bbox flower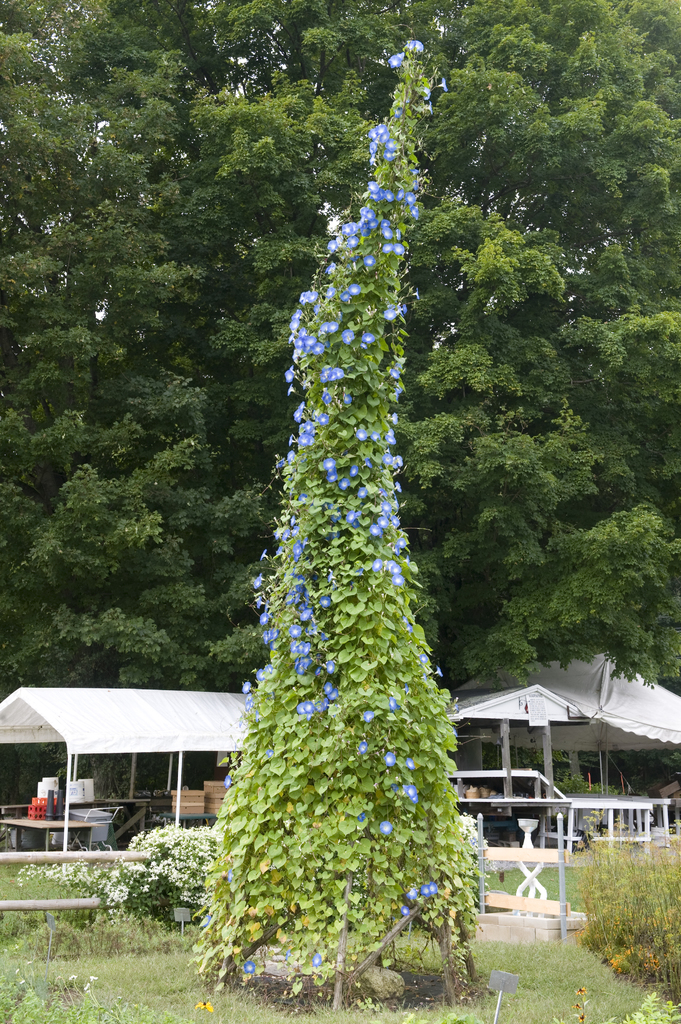
[left=387, top=55, right=401, bottom=67]
